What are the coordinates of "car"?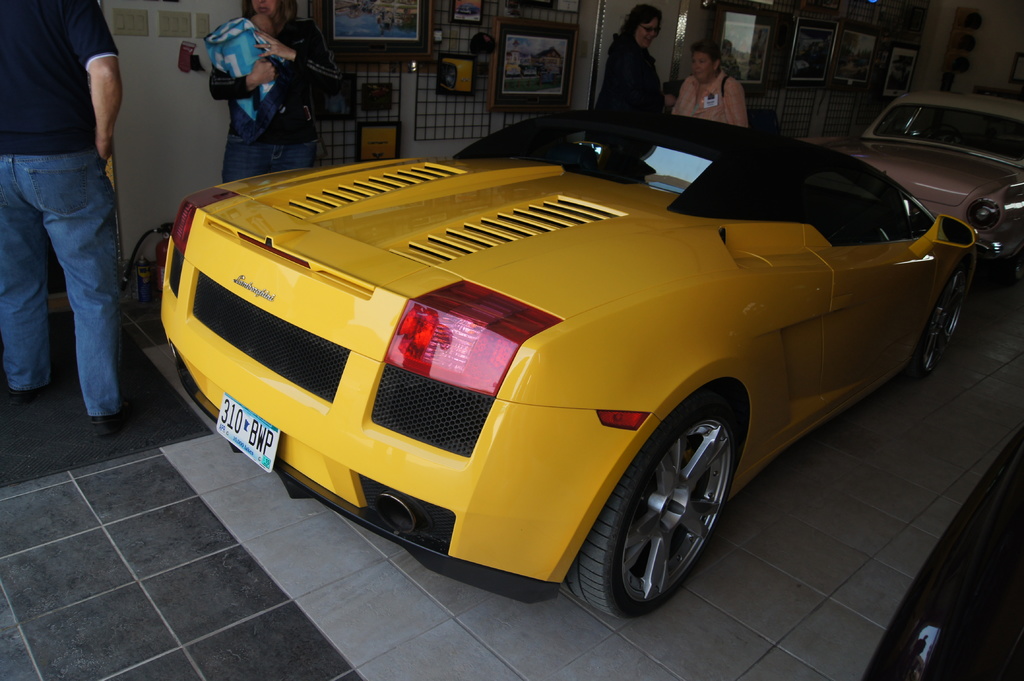
<box>456,4,479,12</box>.
